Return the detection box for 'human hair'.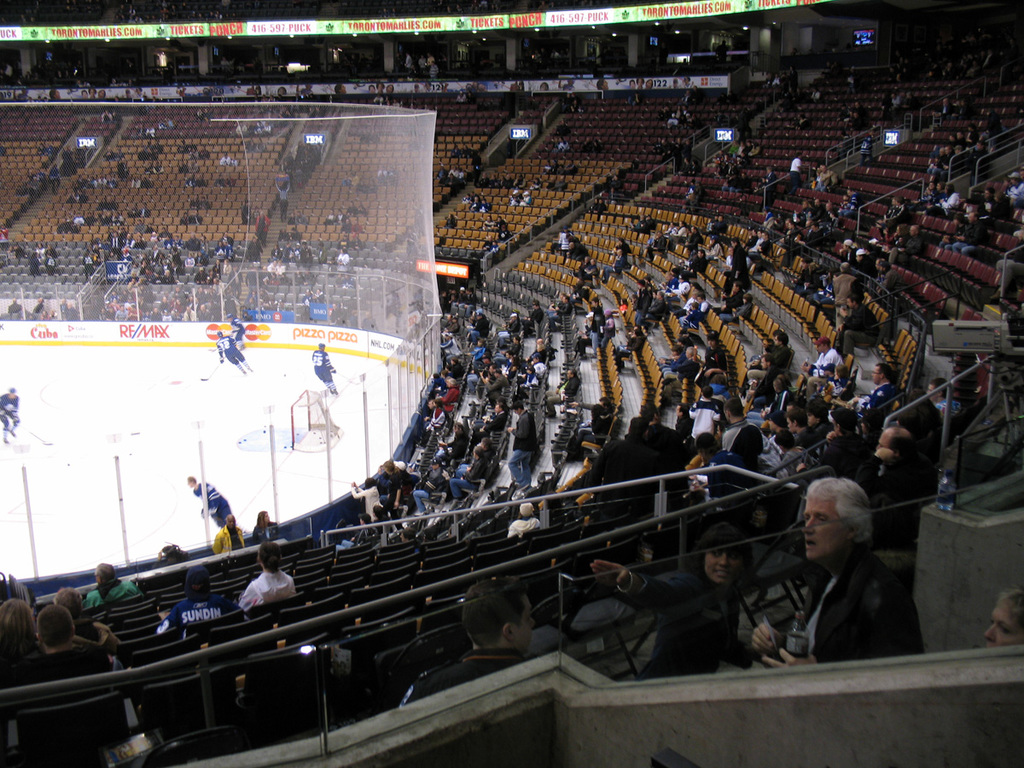
0,597,39,651.
